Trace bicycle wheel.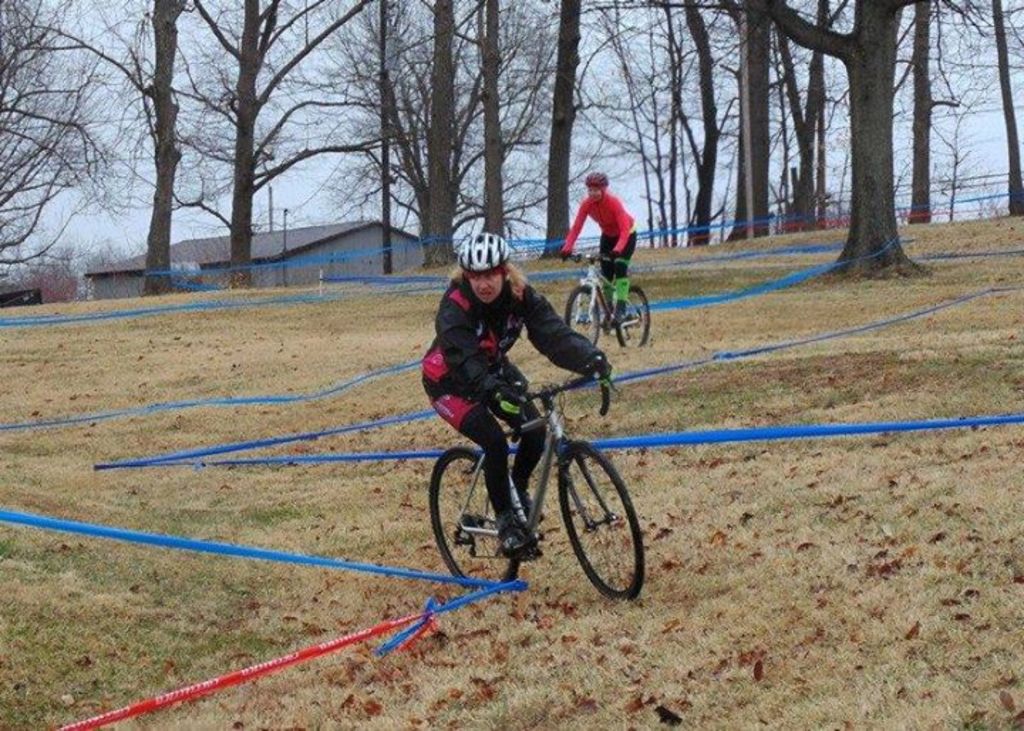
Traced to x1=536, y1=427, x2=643, y2=609.
